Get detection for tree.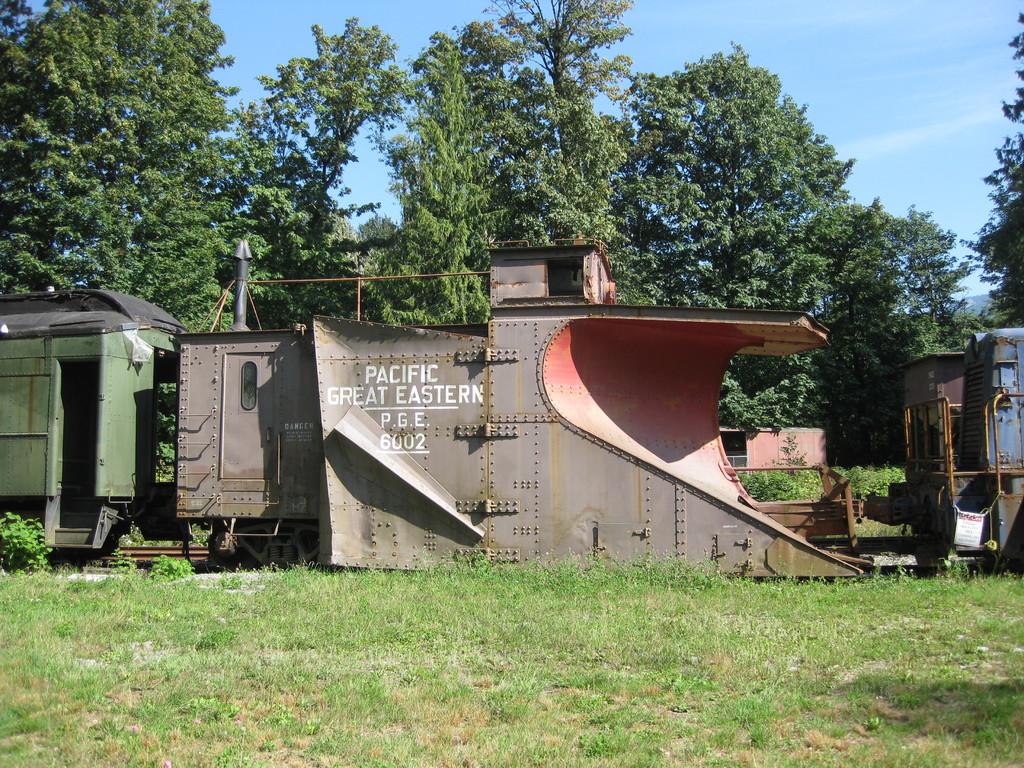
Detection: (950,10,1023,328).
